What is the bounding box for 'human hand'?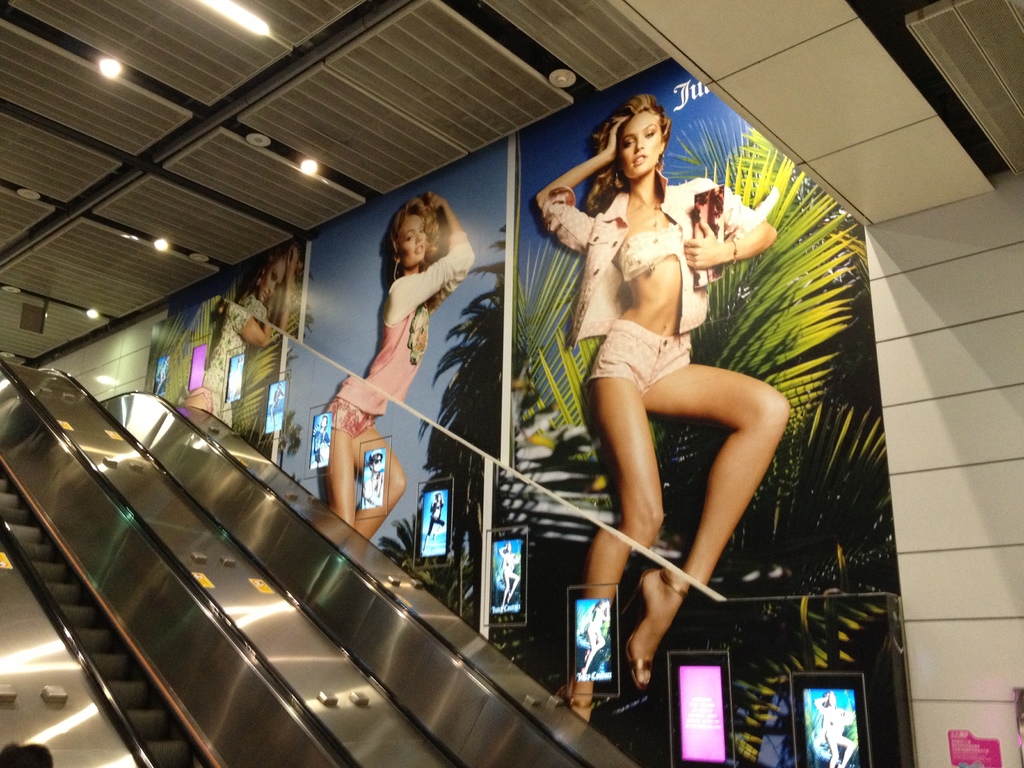
box=[682, 216, 726, 268].
